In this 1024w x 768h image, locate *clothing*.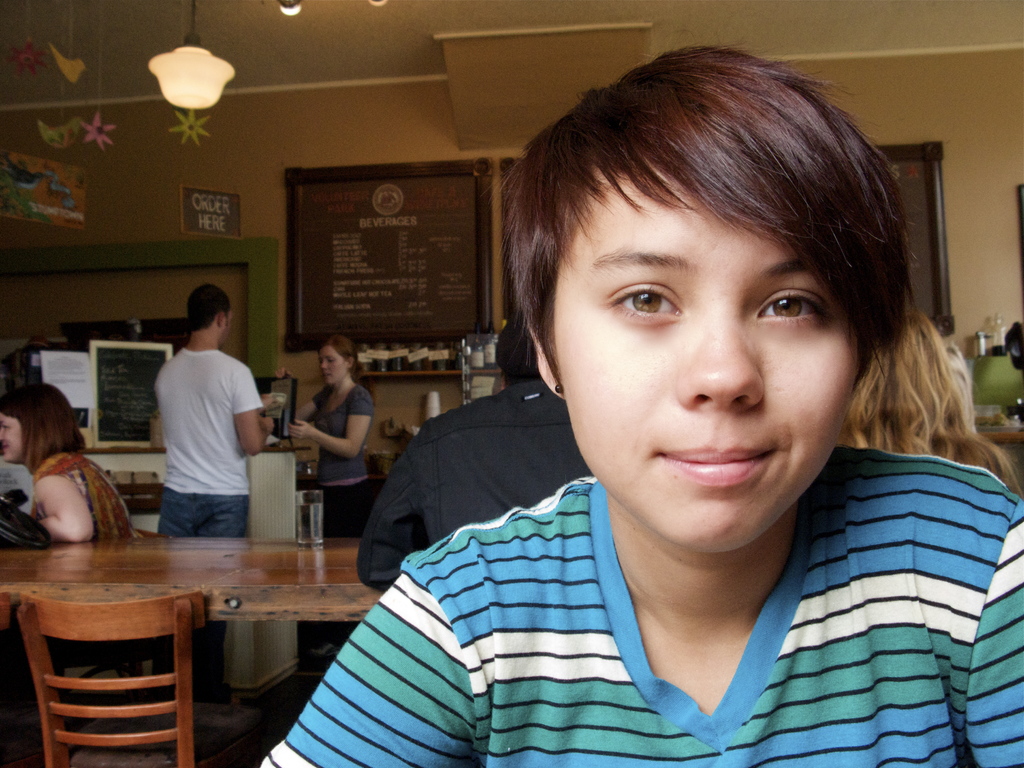
Bounding box: left=262, top=446, right=1023, bottom=767.
